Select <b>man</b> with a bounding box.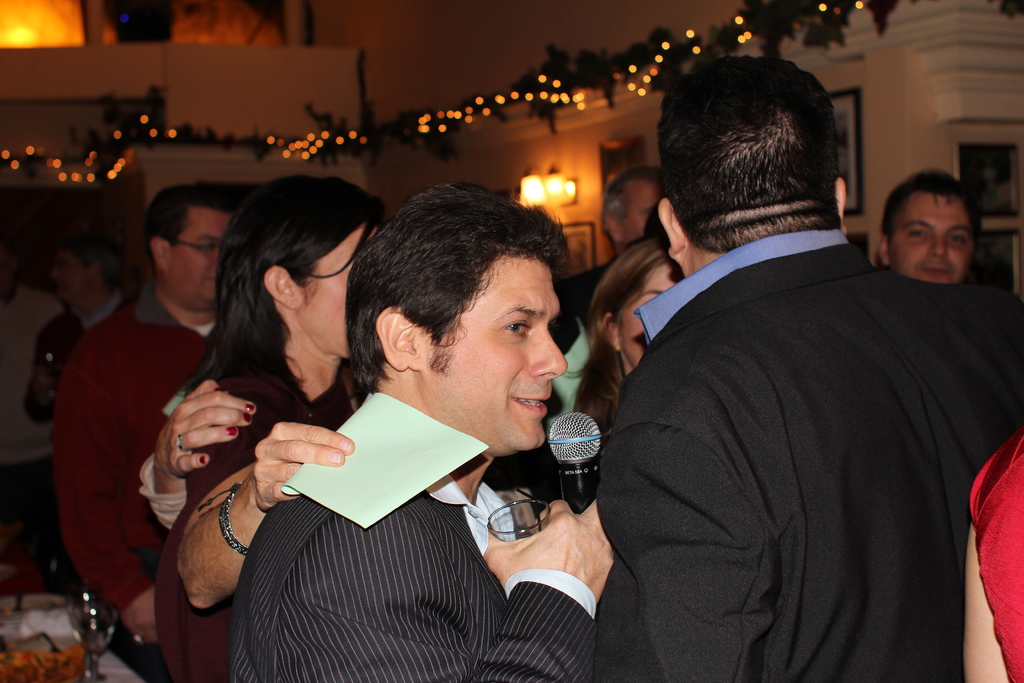
[left=875, top=167, right=986, bottom=288].
